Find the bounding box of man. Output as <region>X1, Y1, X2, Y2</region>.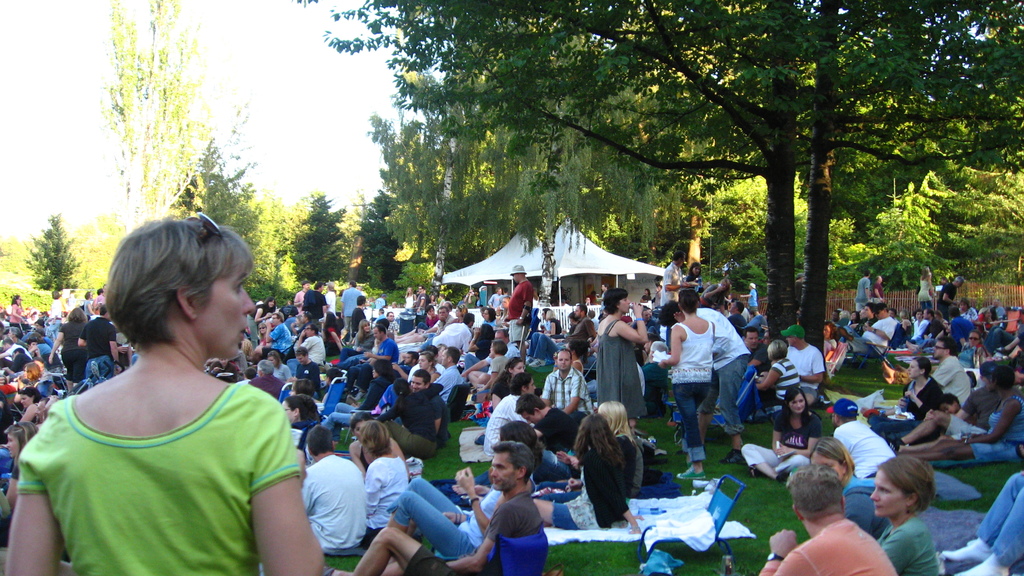
<region>913, 309, 930, 338</region>.
